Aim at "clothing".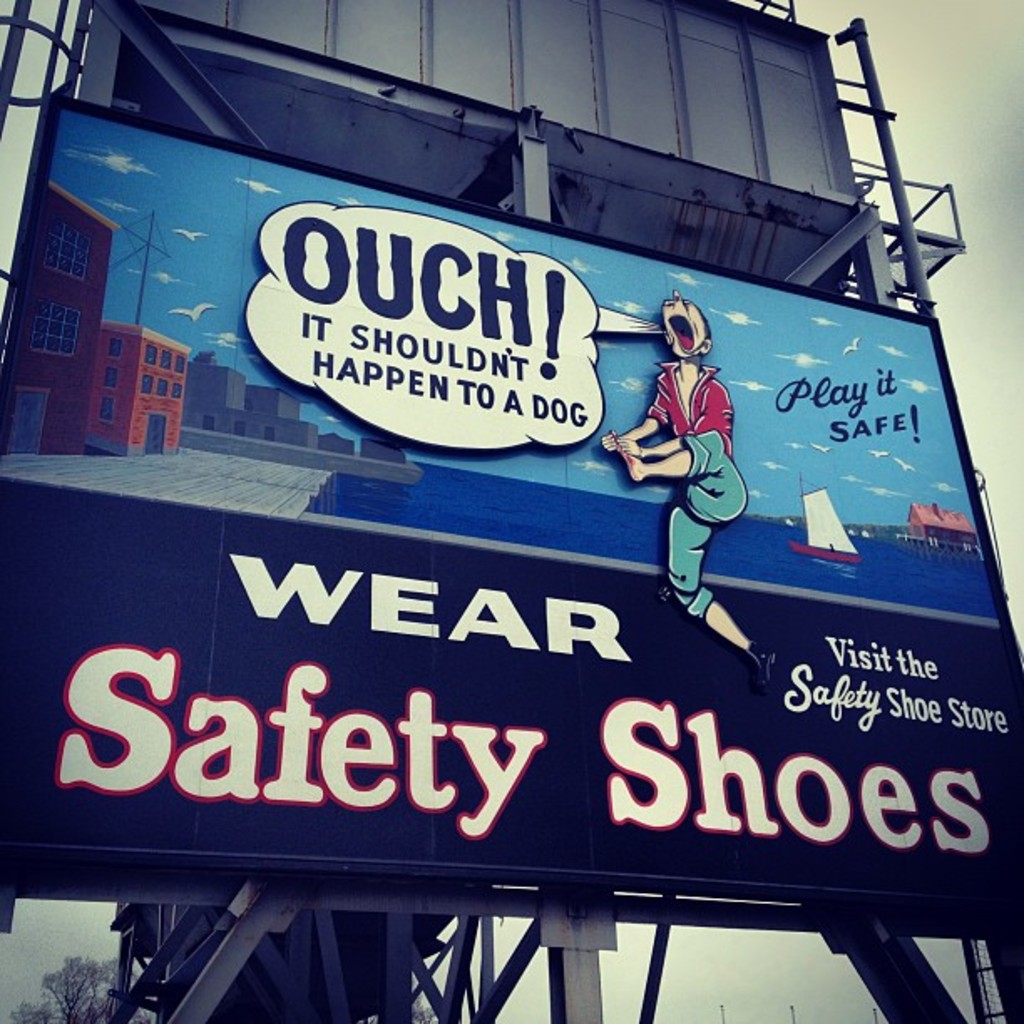
Aimed at x1=646, y1=365, x2=745, y2=624.
